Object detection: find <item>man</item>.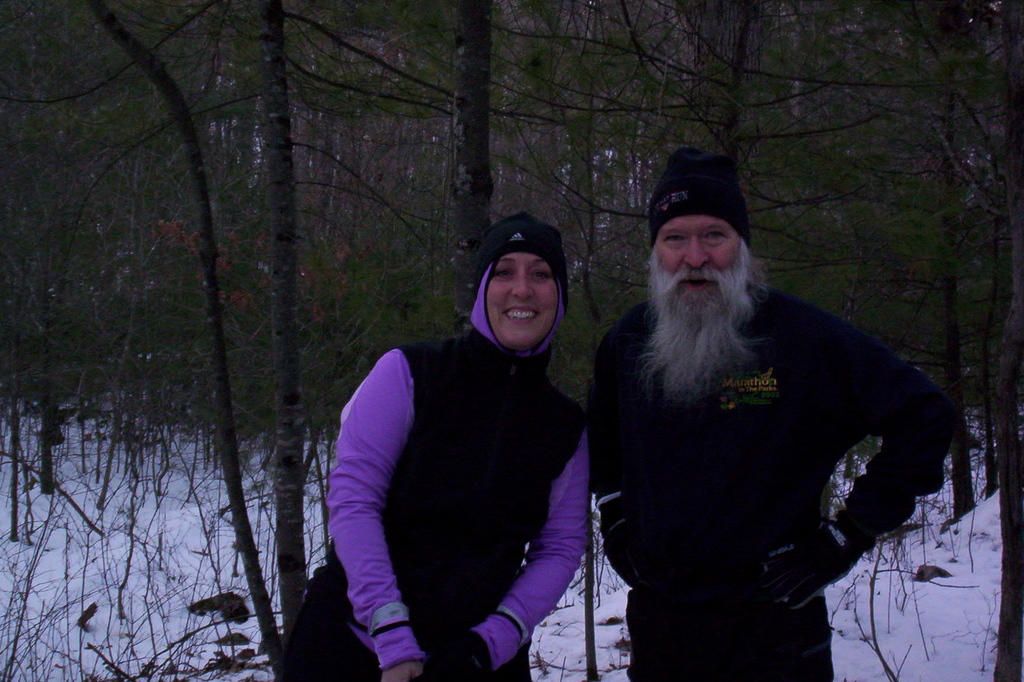
x1=581 y1=153 x2=963 y2=657.
